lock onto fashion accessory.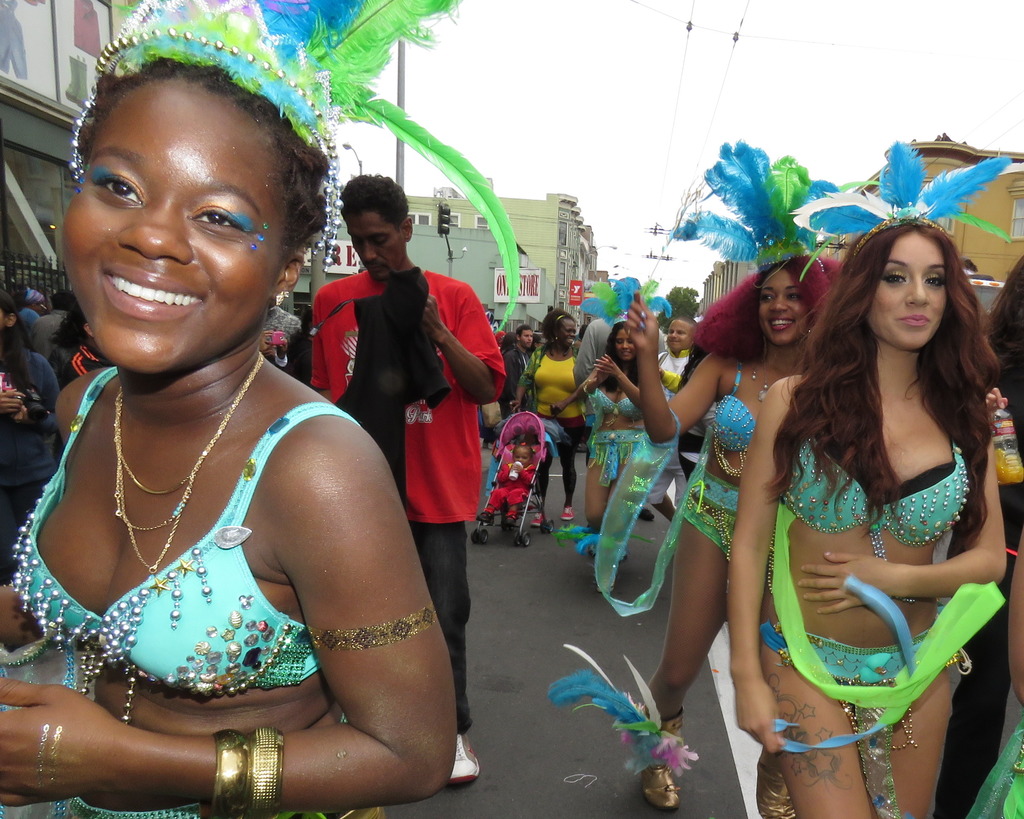
Locked: x1=561, y1=505, x2=575, y2=521.
